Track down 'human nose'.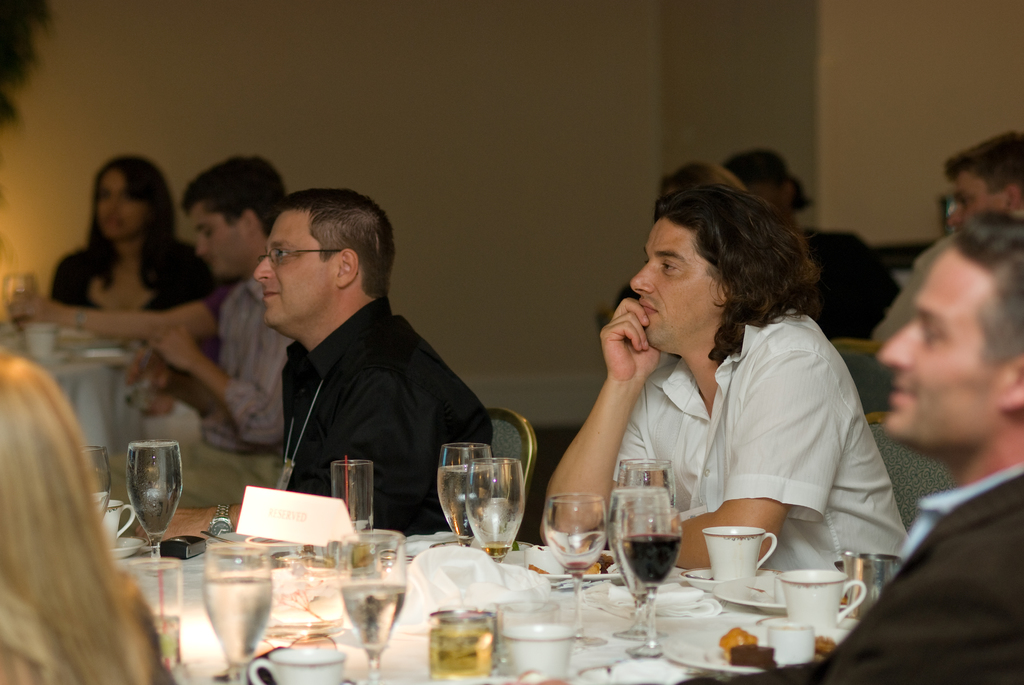
Tracked to [252,253,275,281].
